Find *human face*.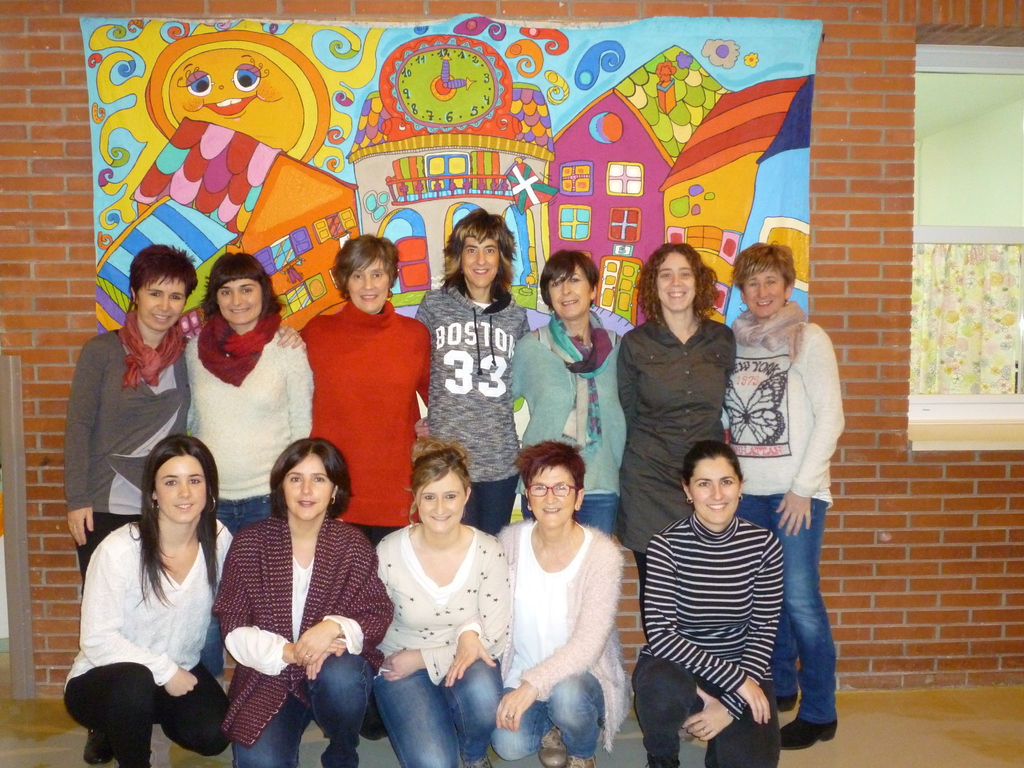
box(153, 458, 209, 522).
